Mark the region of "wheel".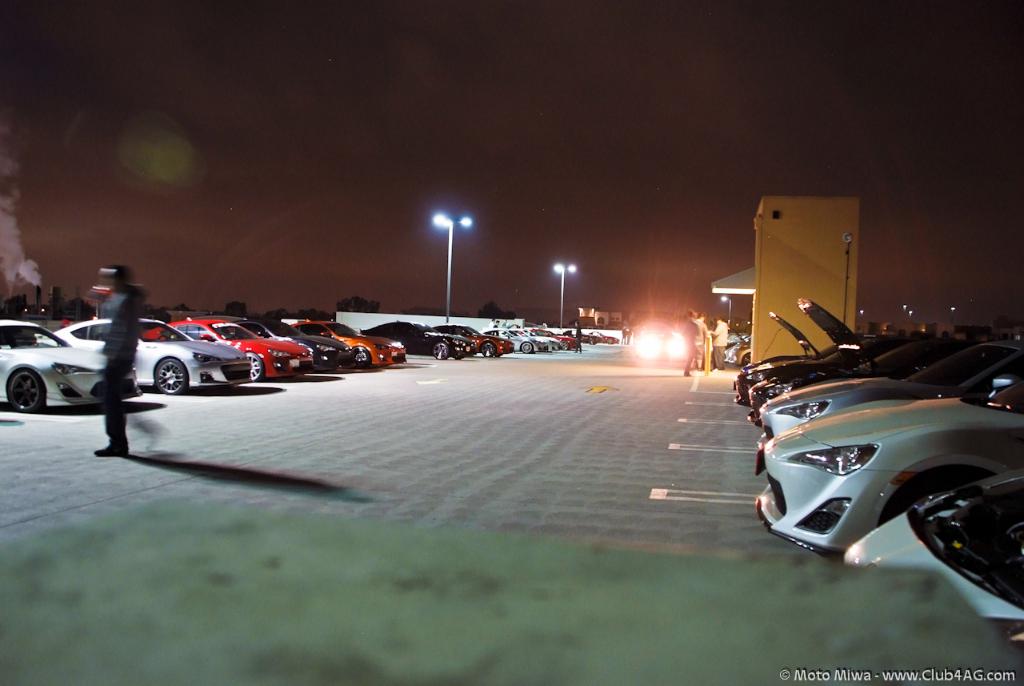
Region: box=[7, 371, 48, 415].
